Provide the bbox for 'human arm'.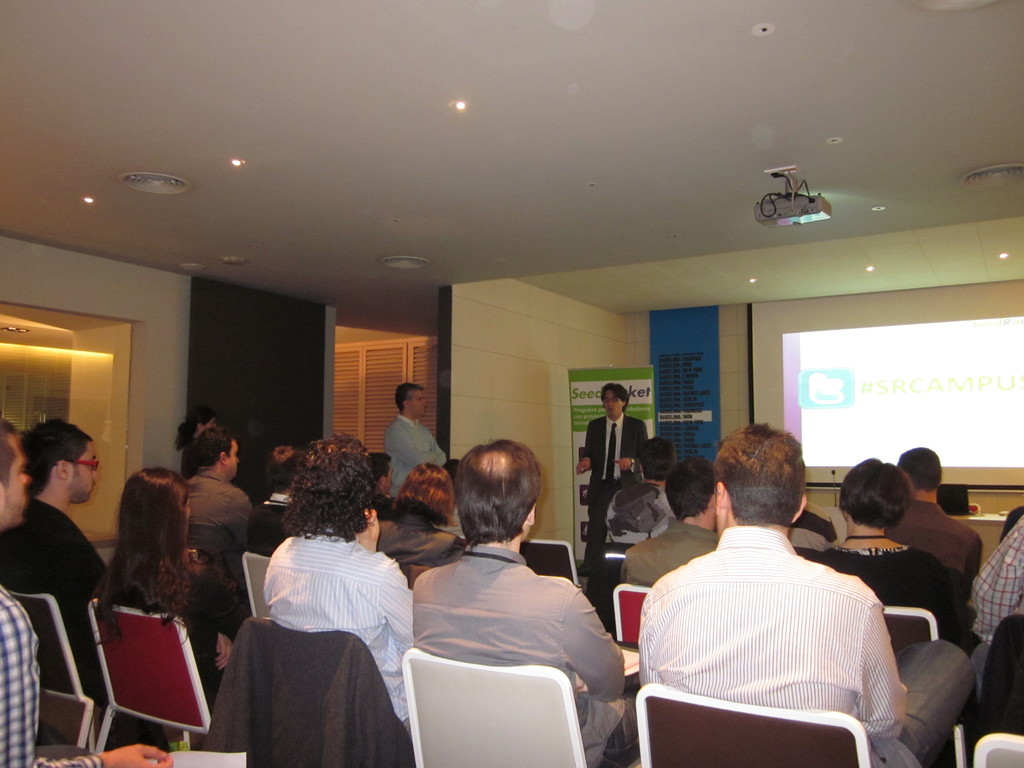
rect(0, 598, 168, 767).
